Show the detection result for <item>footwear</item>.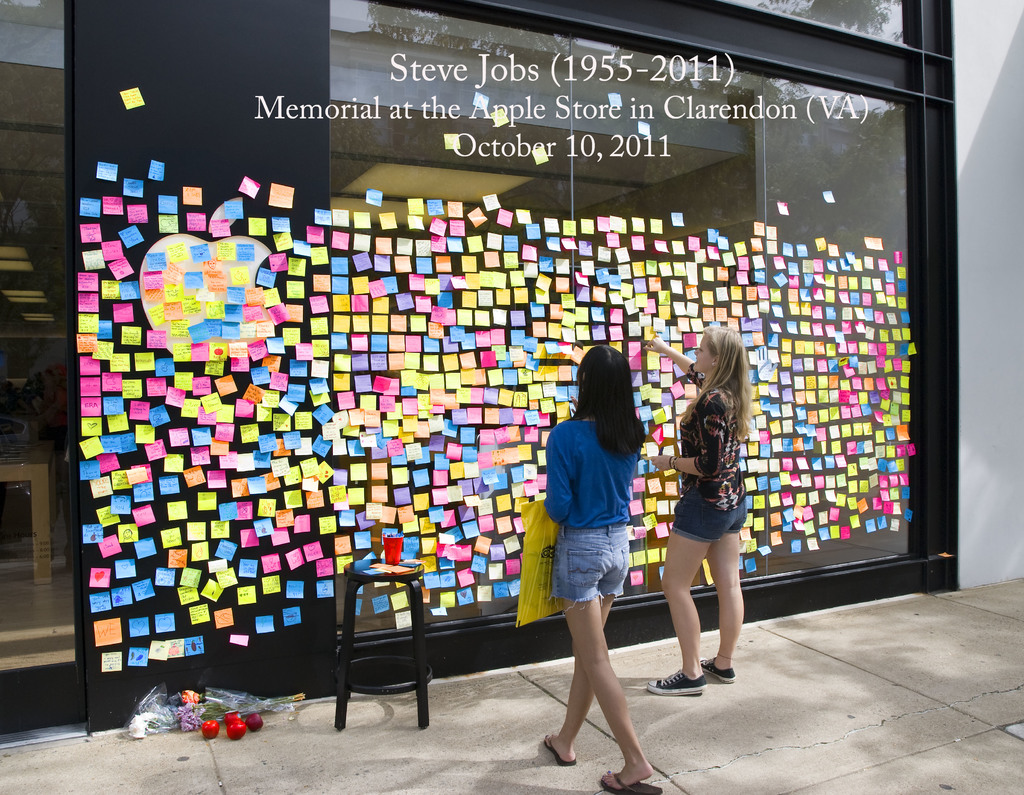
[x1=600, y1=775, x2=666, y2=794].
